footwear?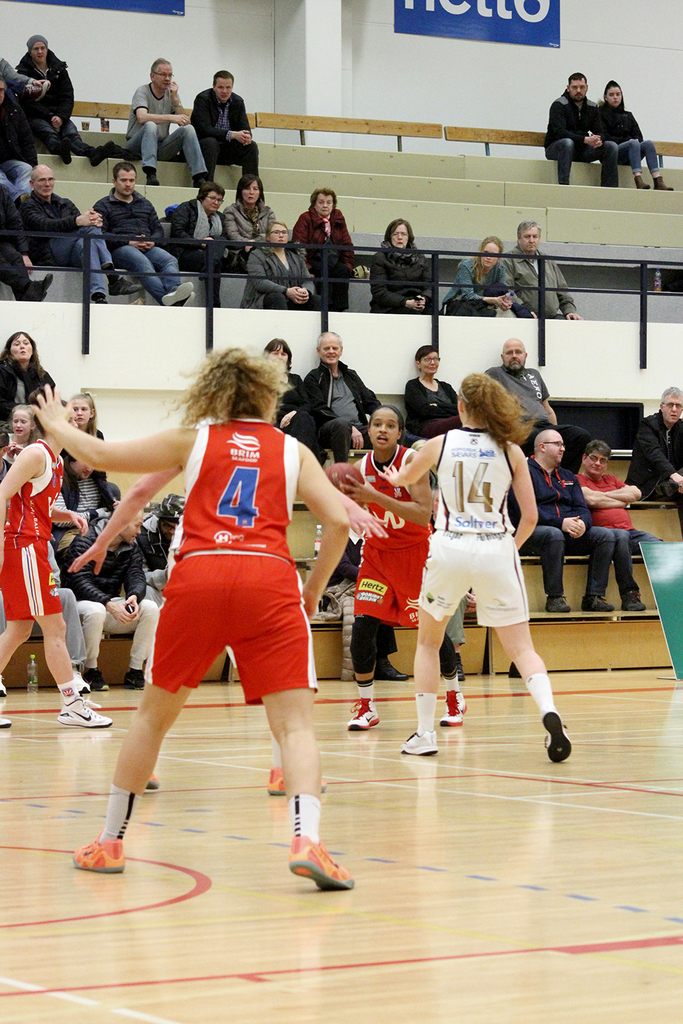
{"x1": 87, "y1": 670, "x2": 110, "y2": 694}
